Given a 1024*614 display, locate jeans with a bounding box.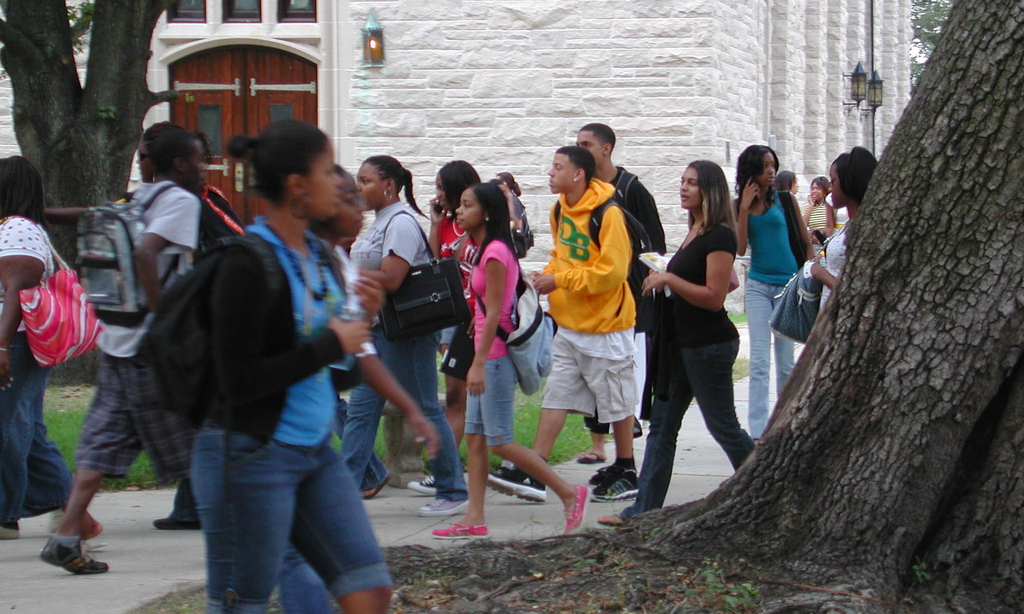
Located: x1=335 y1=327 x2=474 y2=498.
